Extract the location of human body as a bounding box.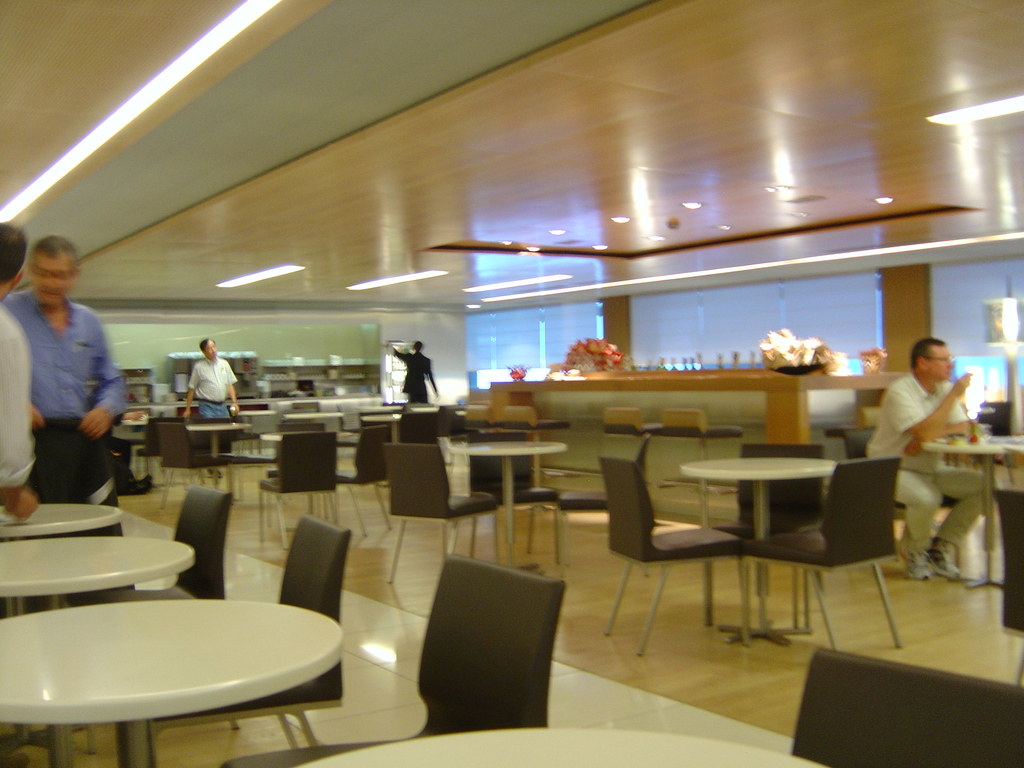
bbox=[4, 235, 131, 536].
